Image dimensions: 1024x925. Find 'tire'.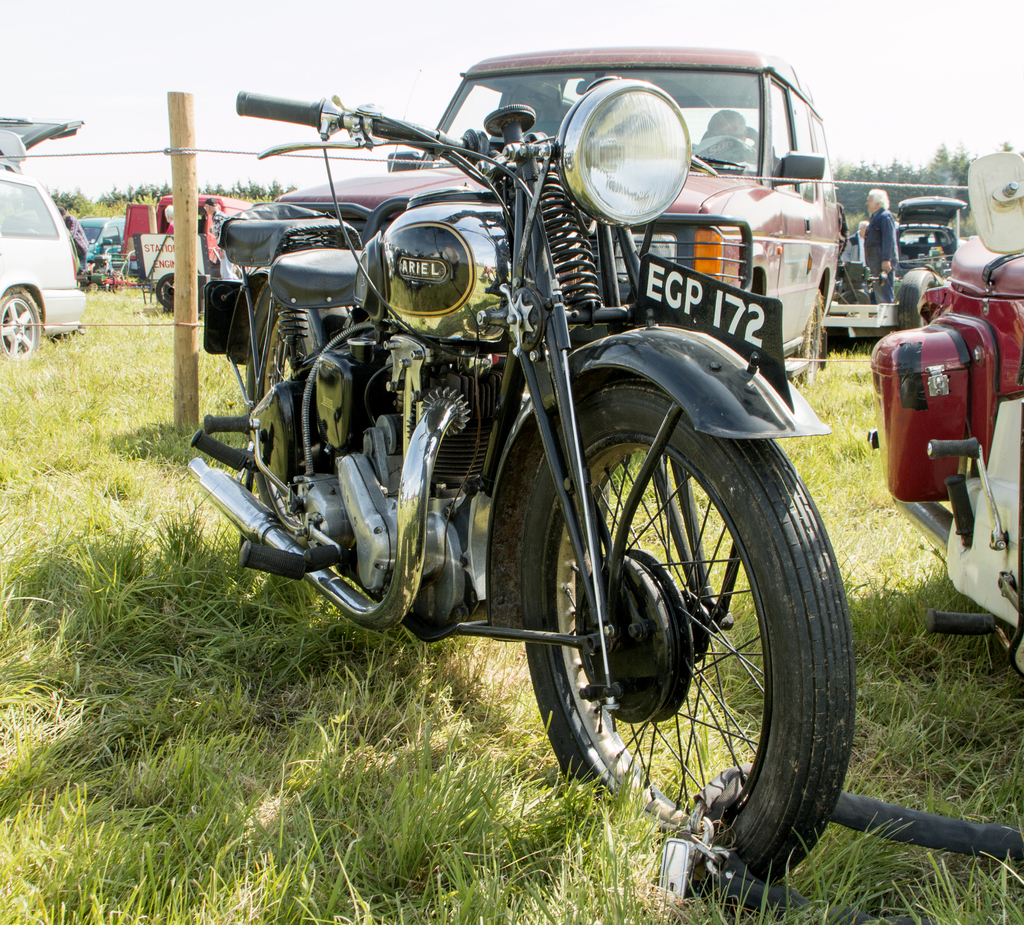
898/266/942/328.
